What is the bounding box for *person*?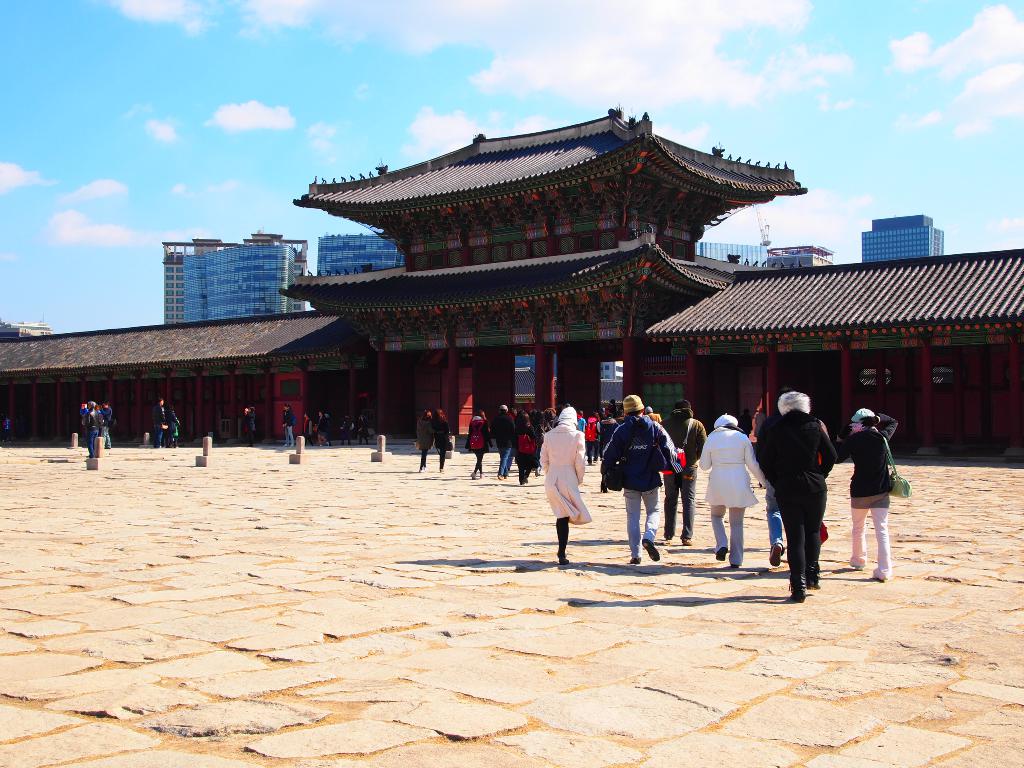
836:404:904:589.
